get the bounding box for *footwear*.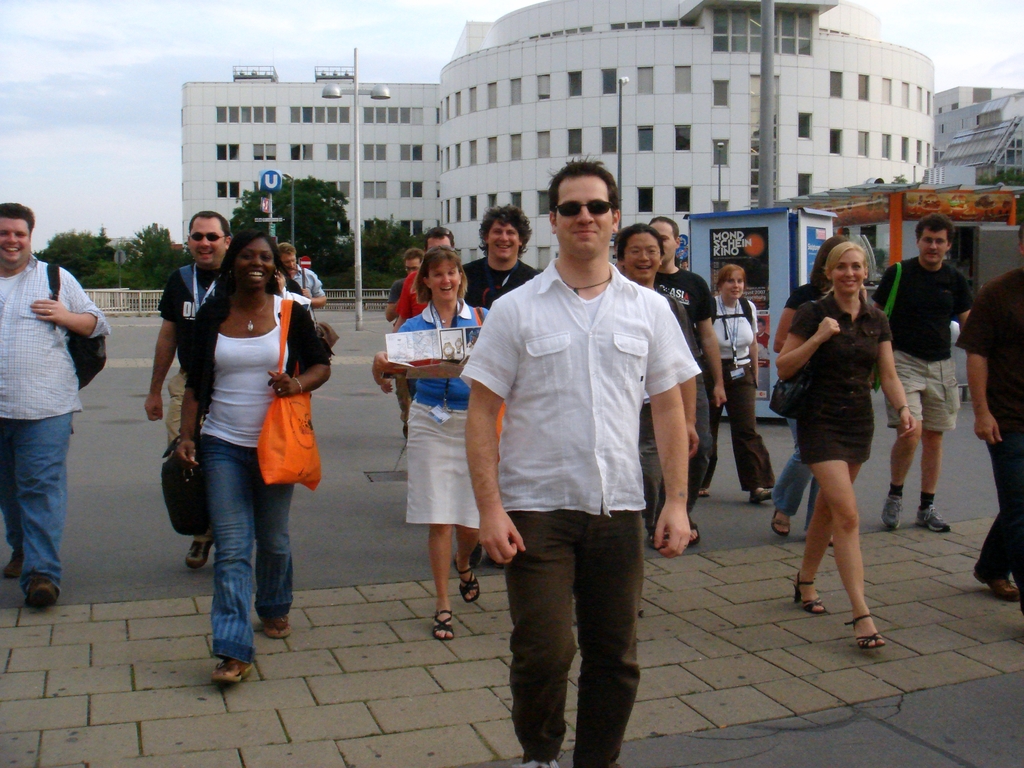
[left=851, top=609, right=888, bottom=650].
